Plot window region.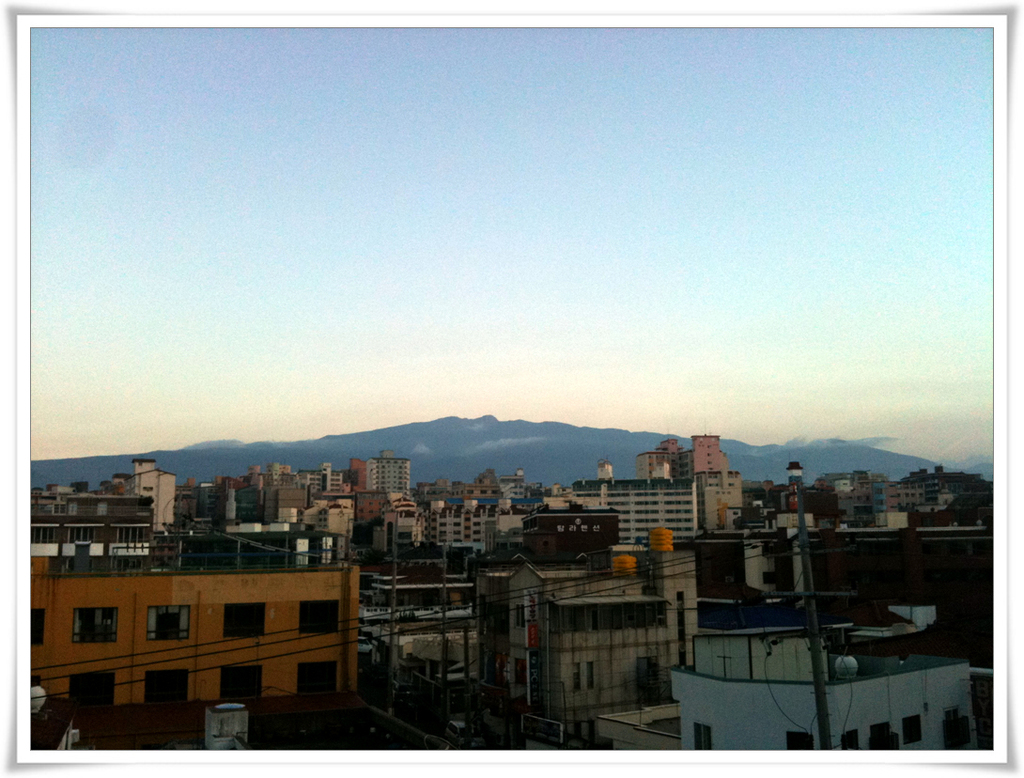
Plotted at select_region(70, 679, 116, 705).
